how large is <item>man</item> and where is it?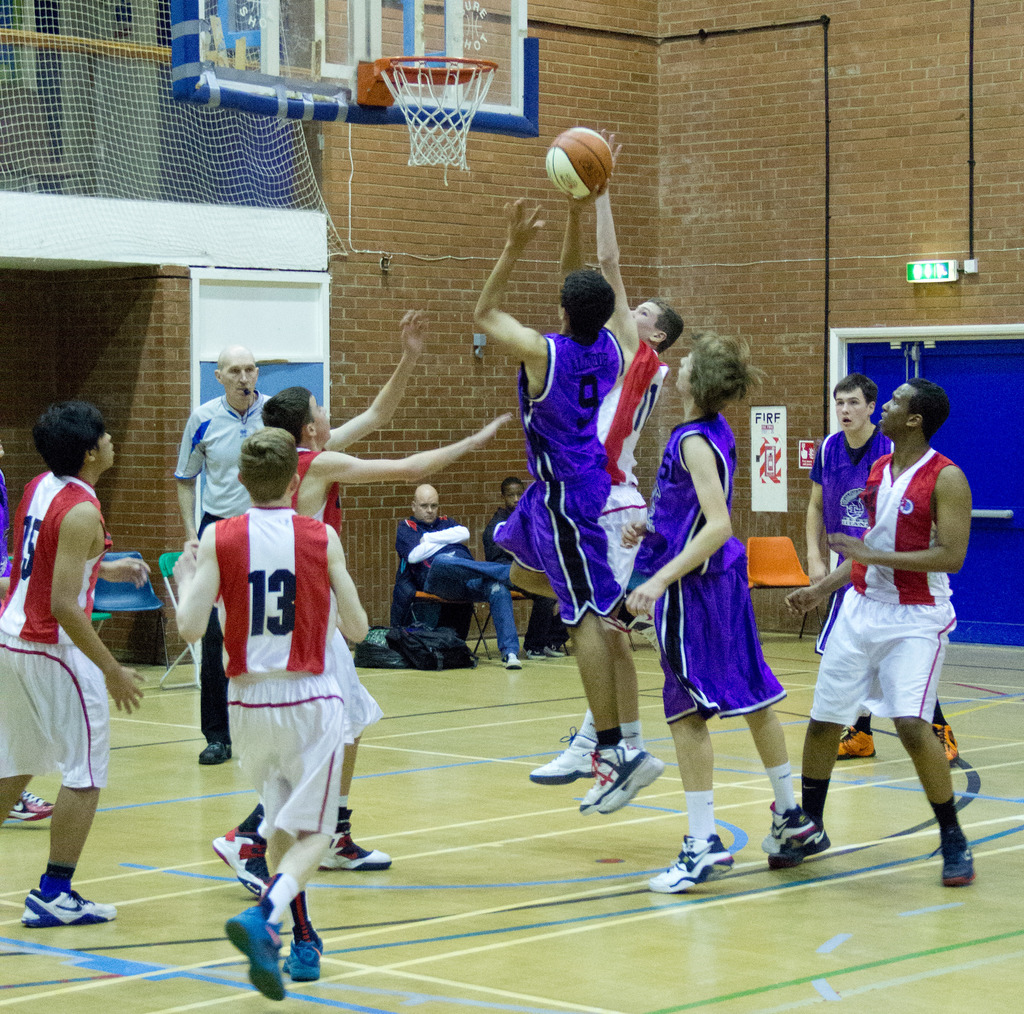
Bounding box: x1=207, y1=304, x2=514, y2=885.
